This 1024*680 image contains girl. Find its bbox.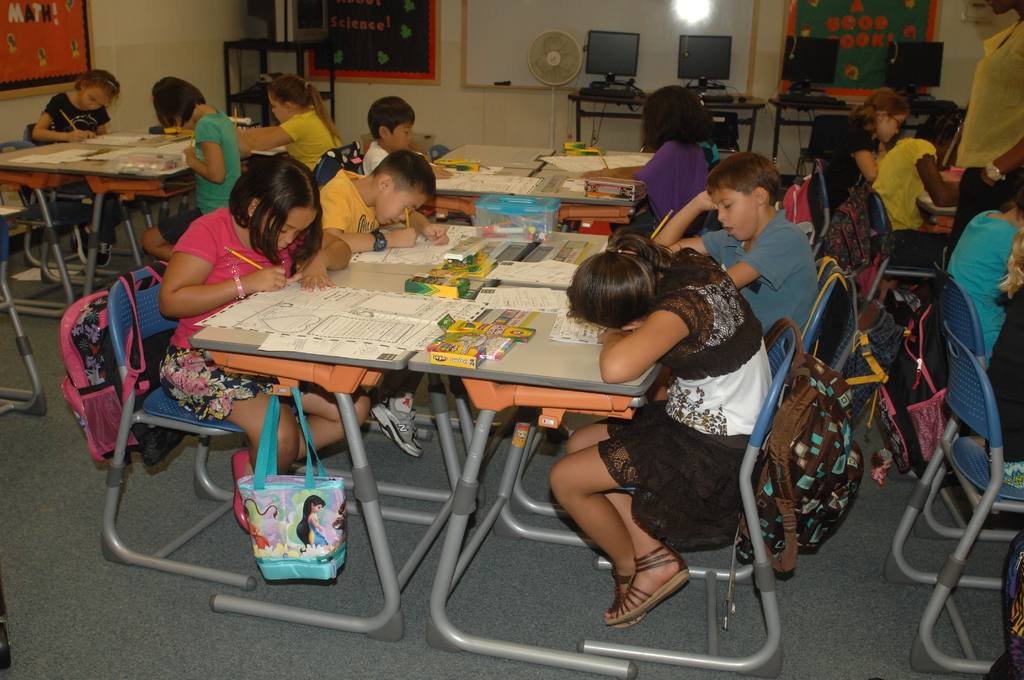
box(237, 73, 345, 173).
